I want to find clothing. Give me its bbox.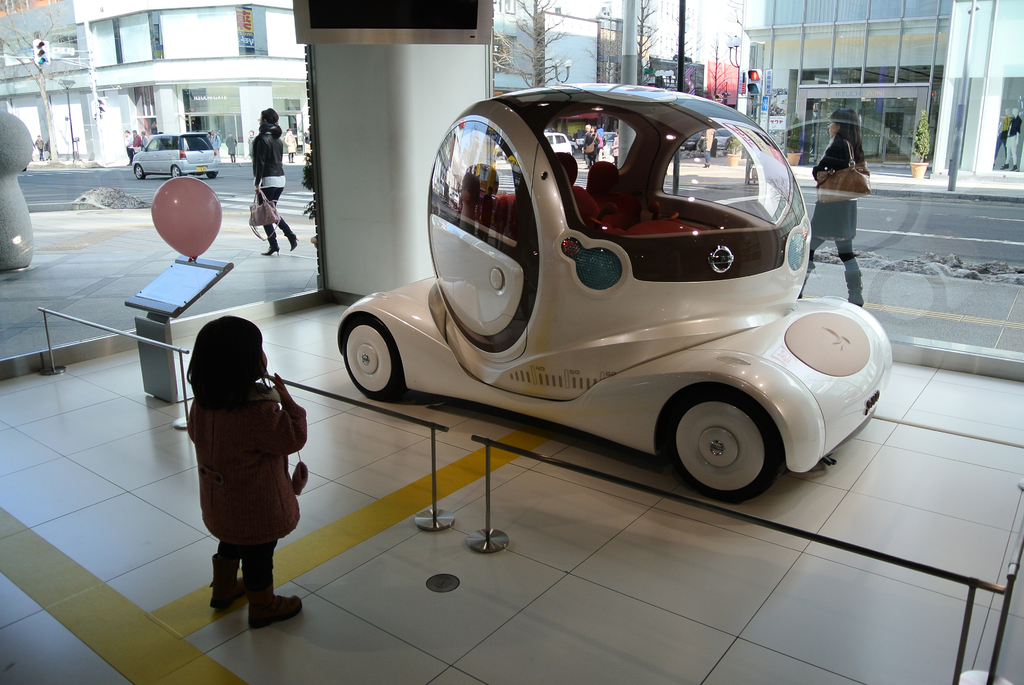
[left=283, top=130, right=297, bottom=161].
